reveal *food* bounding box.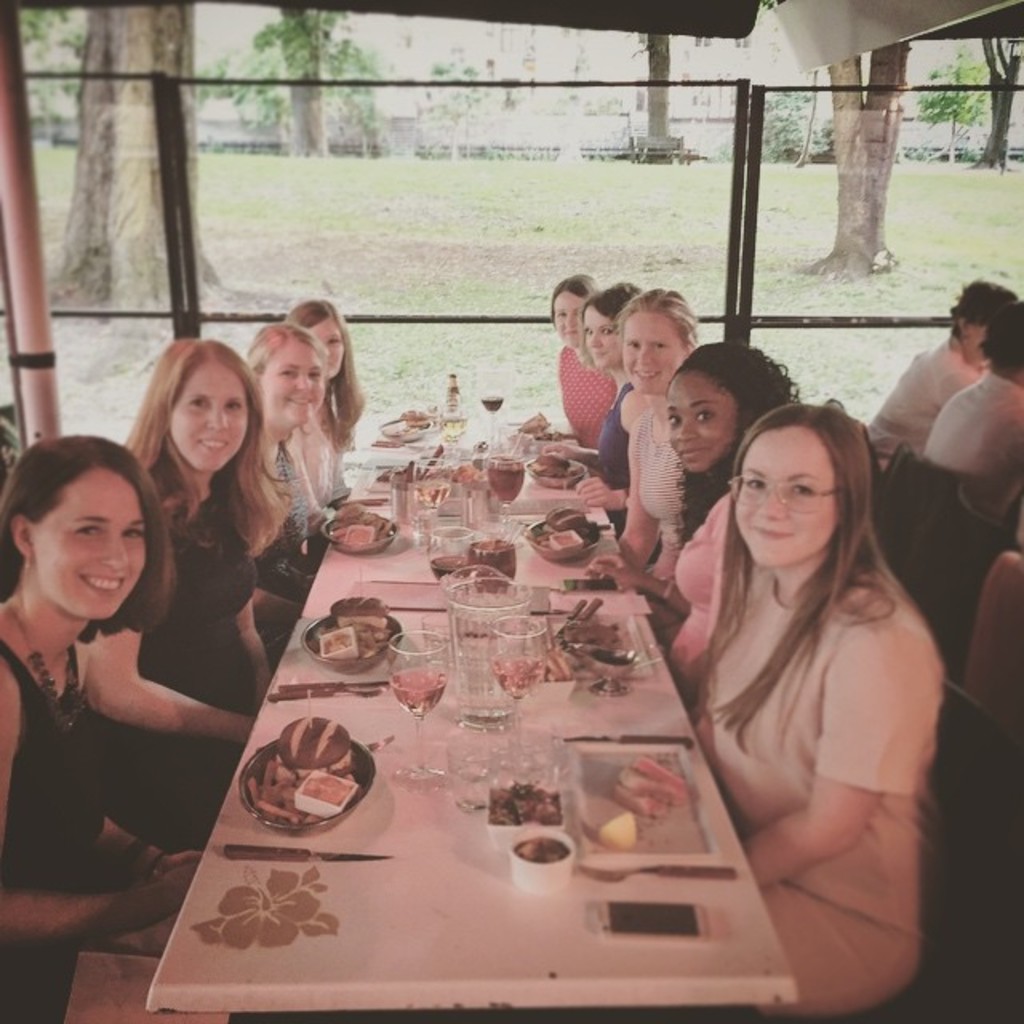
Revealed: [611, 747, 685, 822].
